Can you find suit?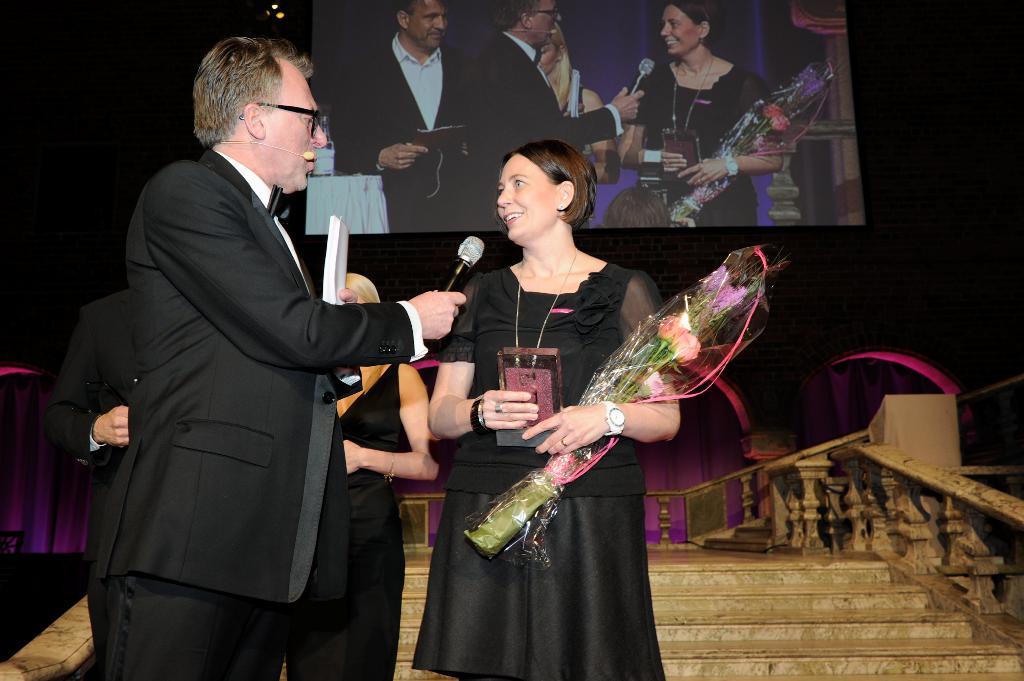
Yes, bounding box: x1=336, y1=31, x2=494, y2=236.
